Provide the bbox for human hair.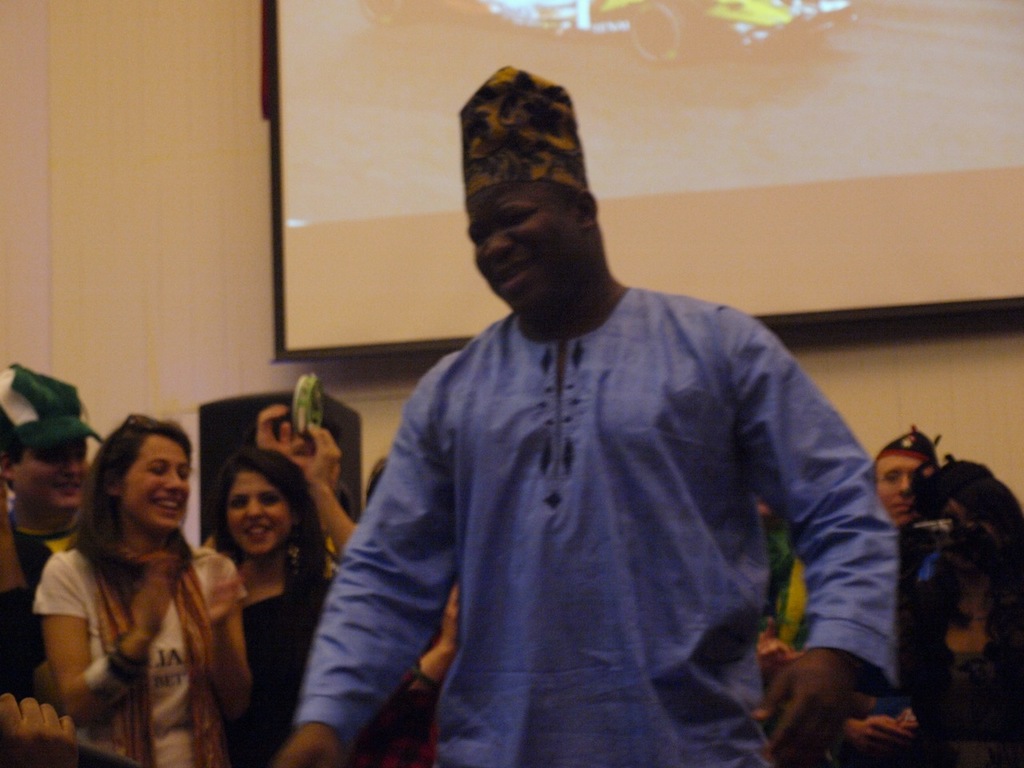
bbox(66, 422, 199, 625).
